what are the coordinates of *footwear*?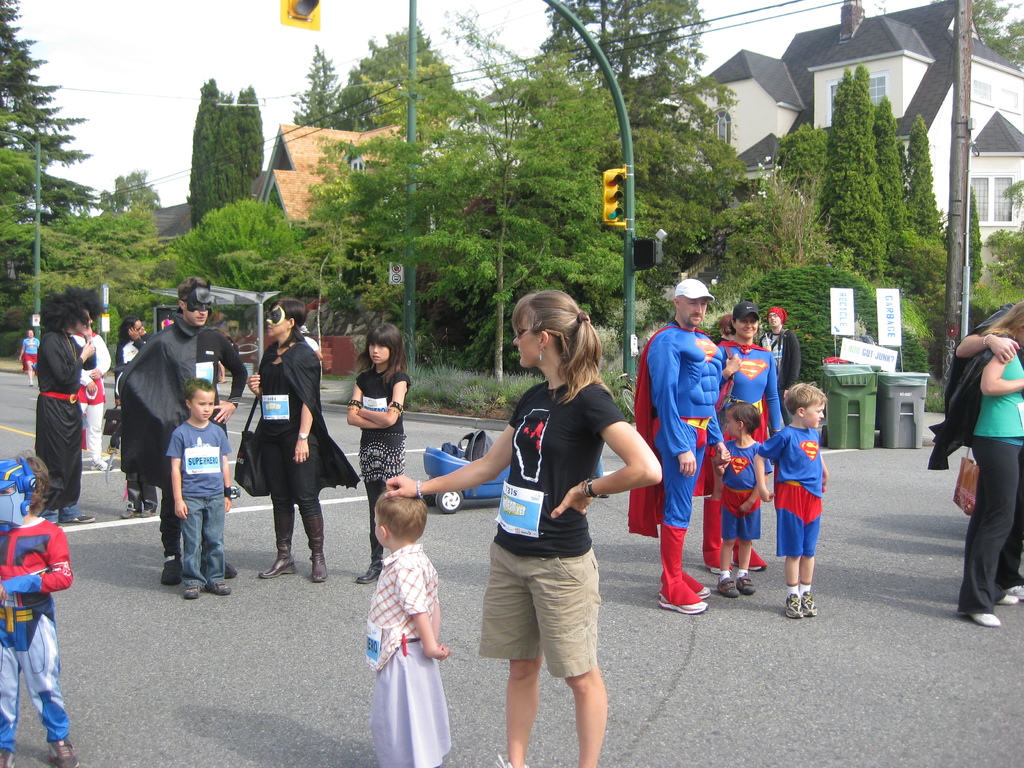
(978, 614, 994, 626).
